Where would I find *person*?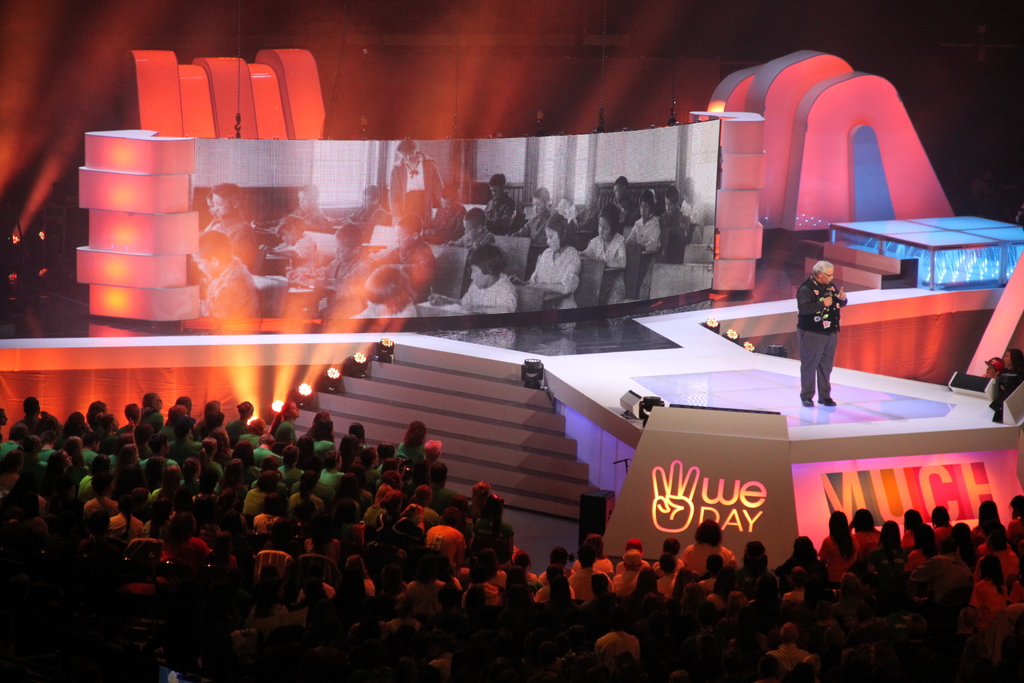
At [x1=333, y1=502, x2=371, y2=545].
